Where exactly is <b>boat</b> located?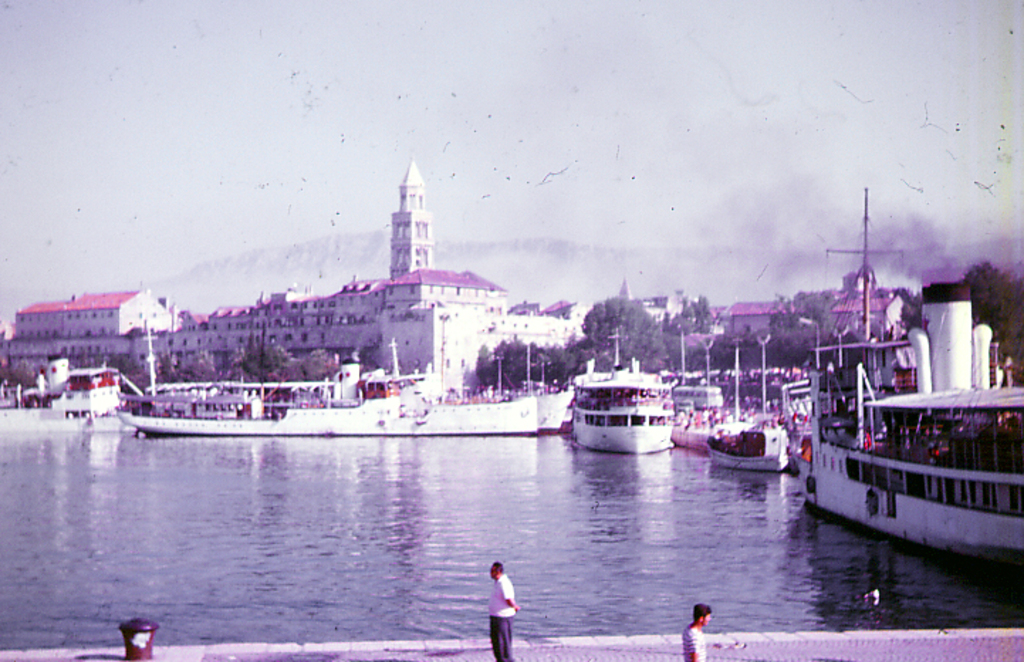
Its bounding box is bbox=(568, 330, 675, 459).
